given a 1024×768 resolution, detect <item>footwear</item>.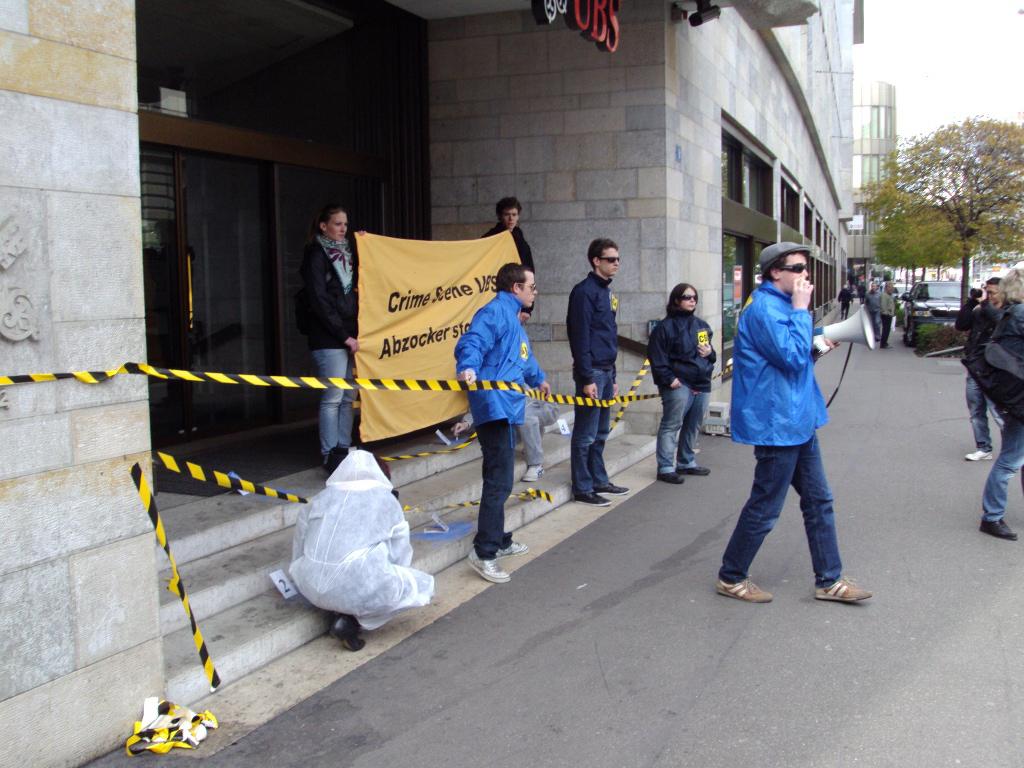
rect(816, 577, 875, 600).
